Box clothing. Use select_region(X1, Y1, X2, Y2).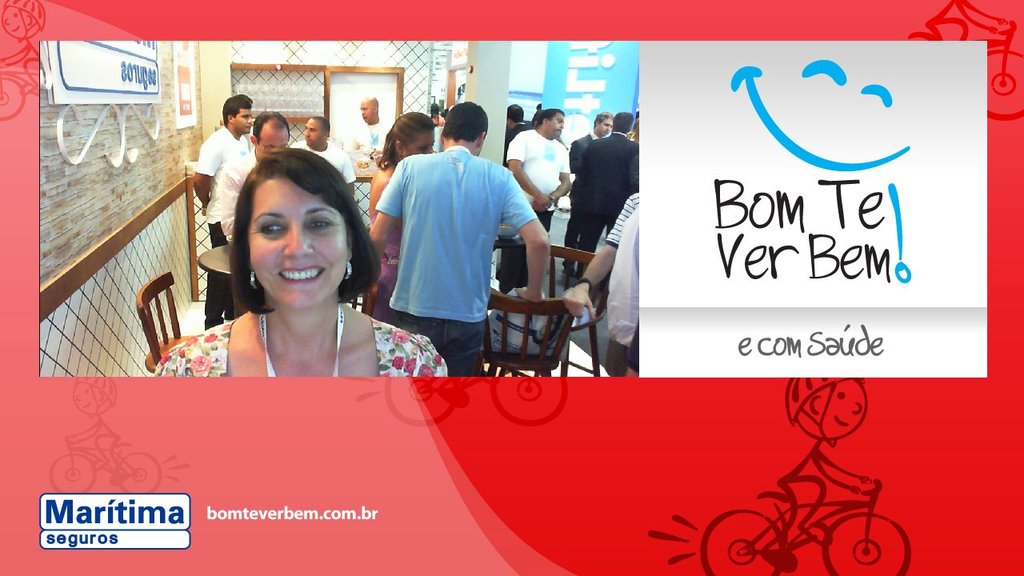
select_region(605, 189, 642, 381).
